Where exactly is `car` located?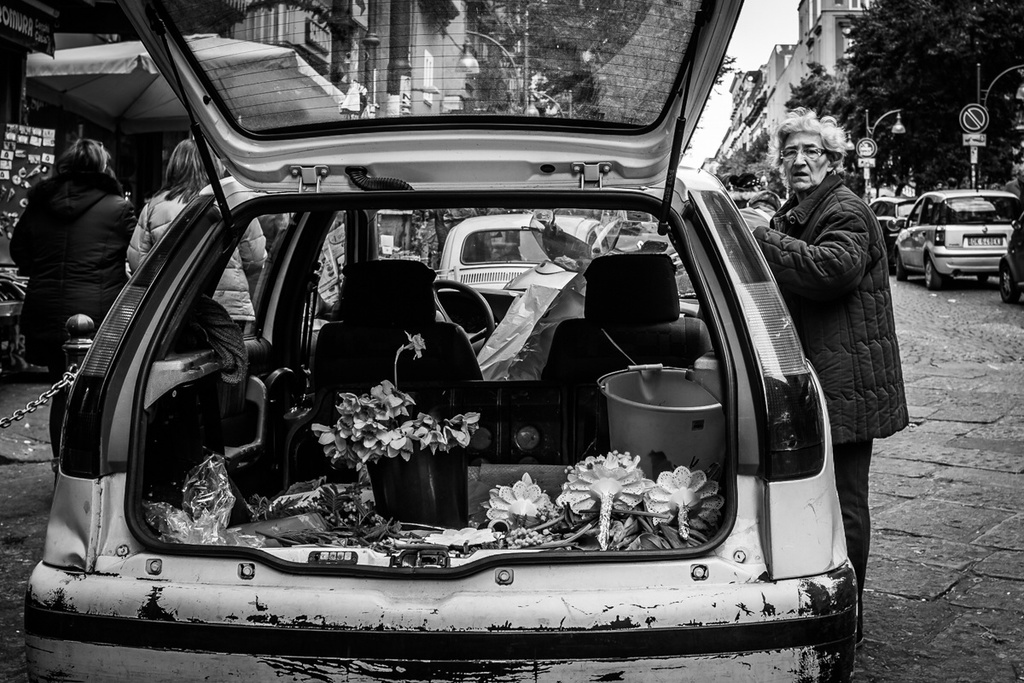
Its bounding box is [902, 181, 1017, 286].
